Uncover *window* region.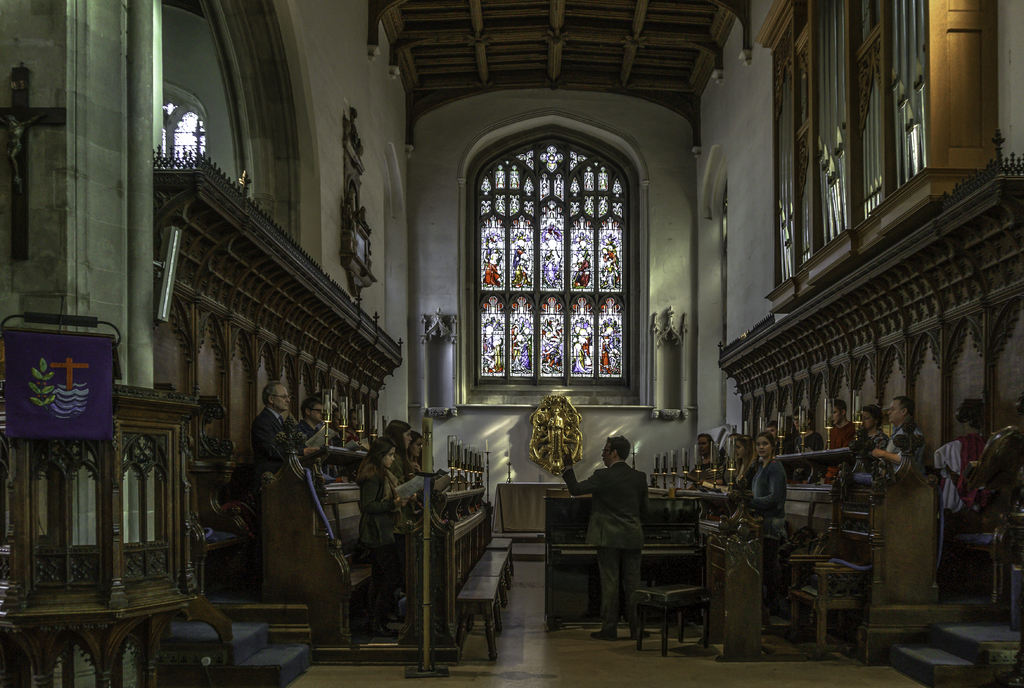
Uncovered: pyautogui.locateOnScreen(469, 108, 654, 412).
